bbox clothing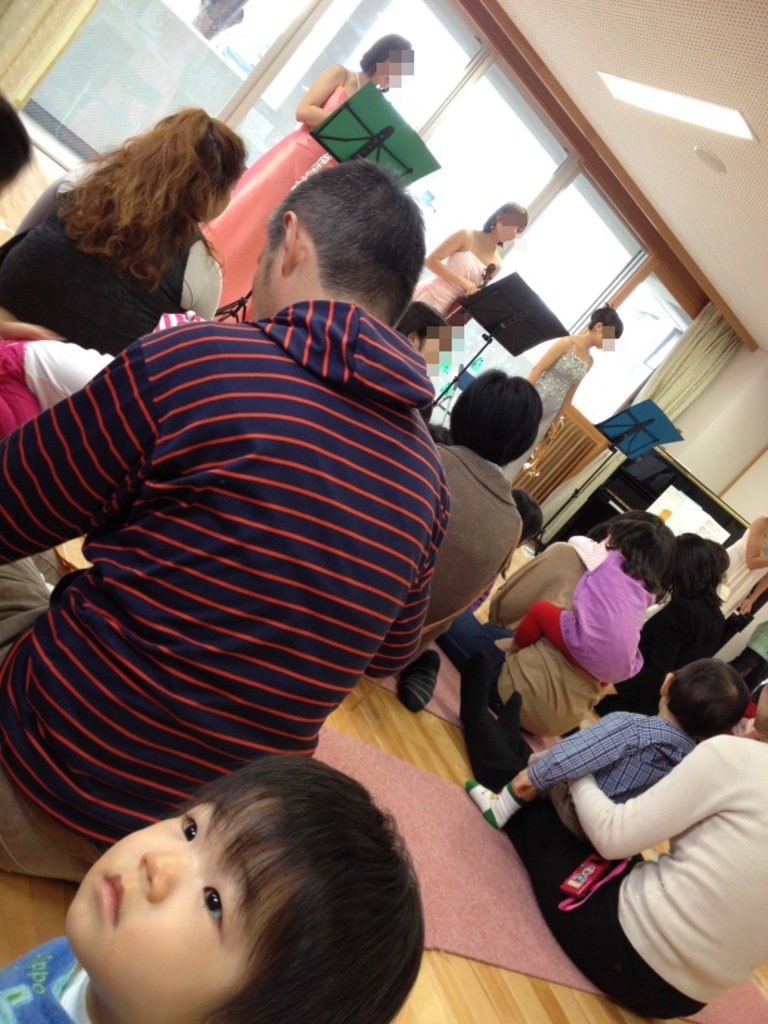
{"left": 201, "top": 79, "right": 366, "bottom": 300}
